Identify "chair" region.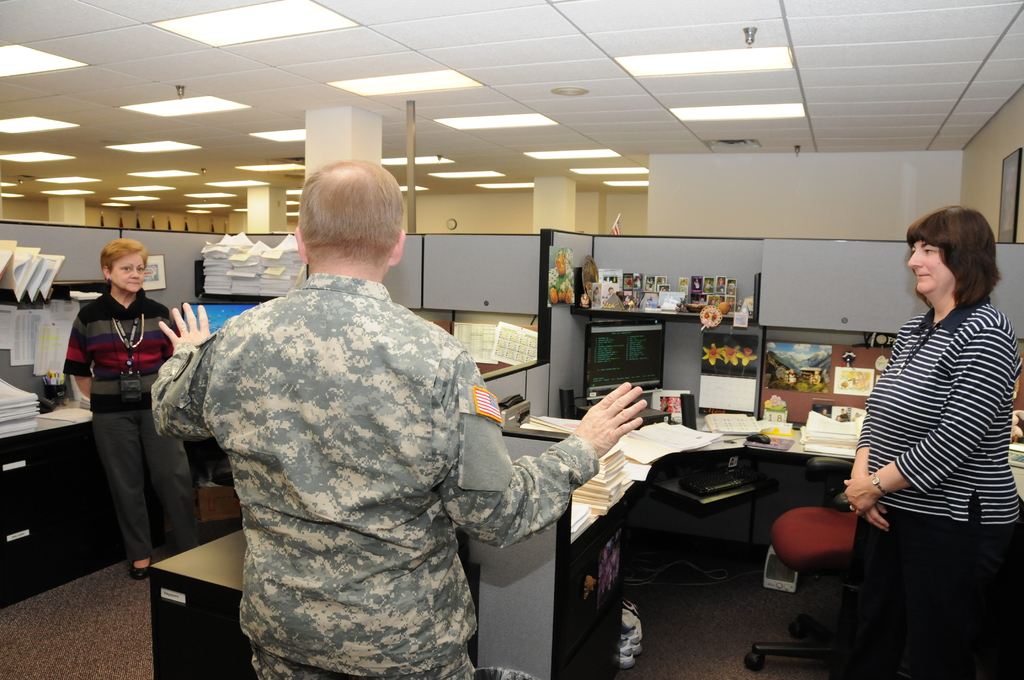
Region: x1=739, y1=449, x2=863, y2=665.
